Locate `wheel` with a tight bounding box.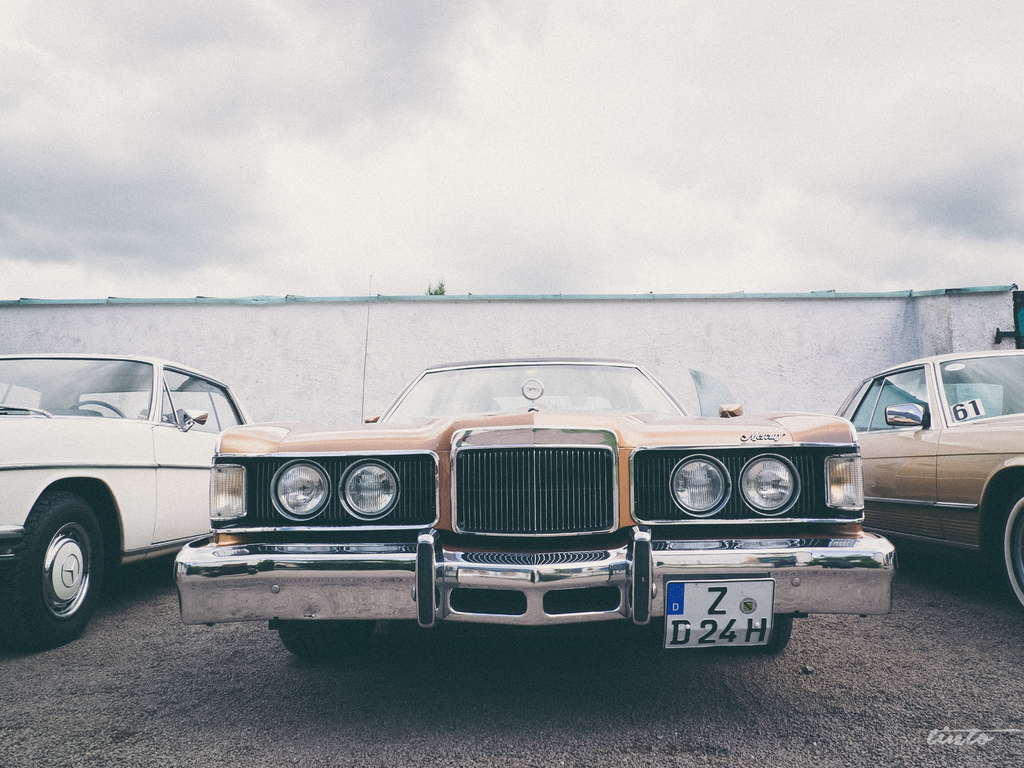
<box>67,397,128,420</box>.
